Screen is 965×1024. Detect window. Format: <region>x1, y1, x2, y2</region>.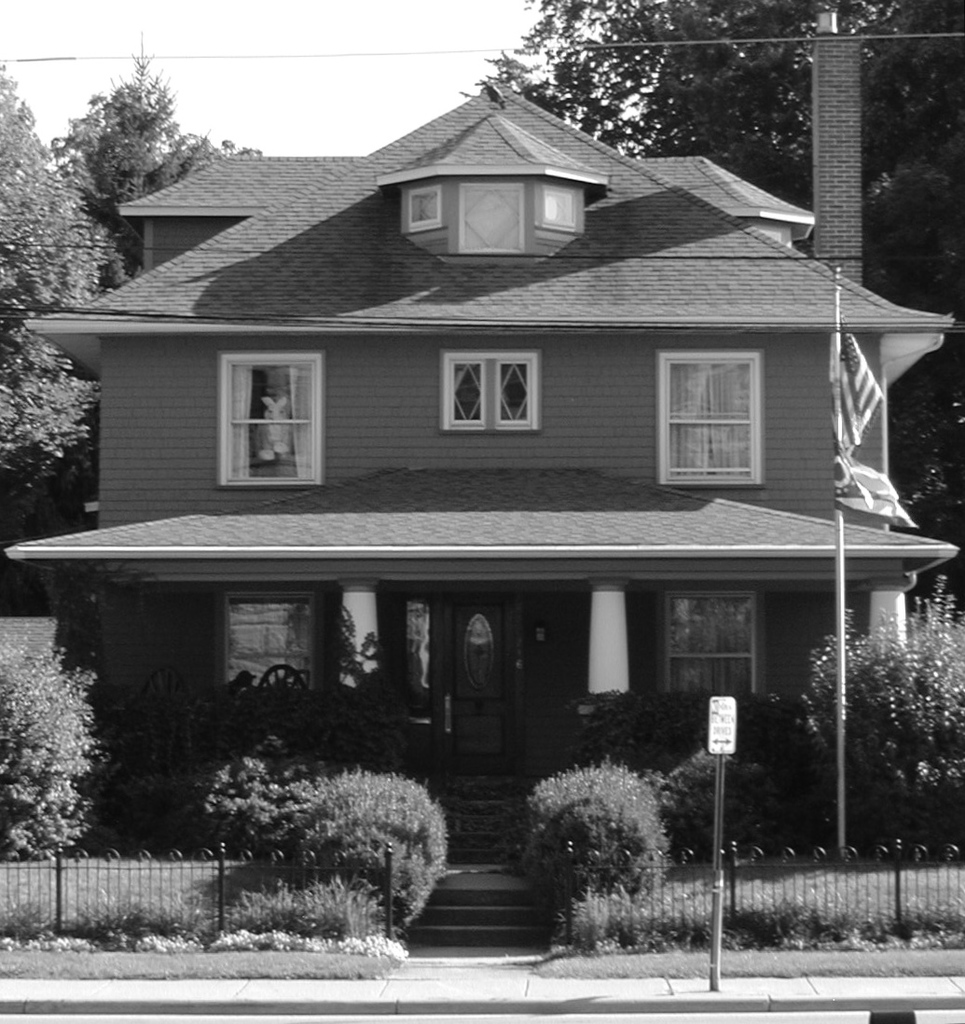
<region>210, 347, 330, 490</region>.
